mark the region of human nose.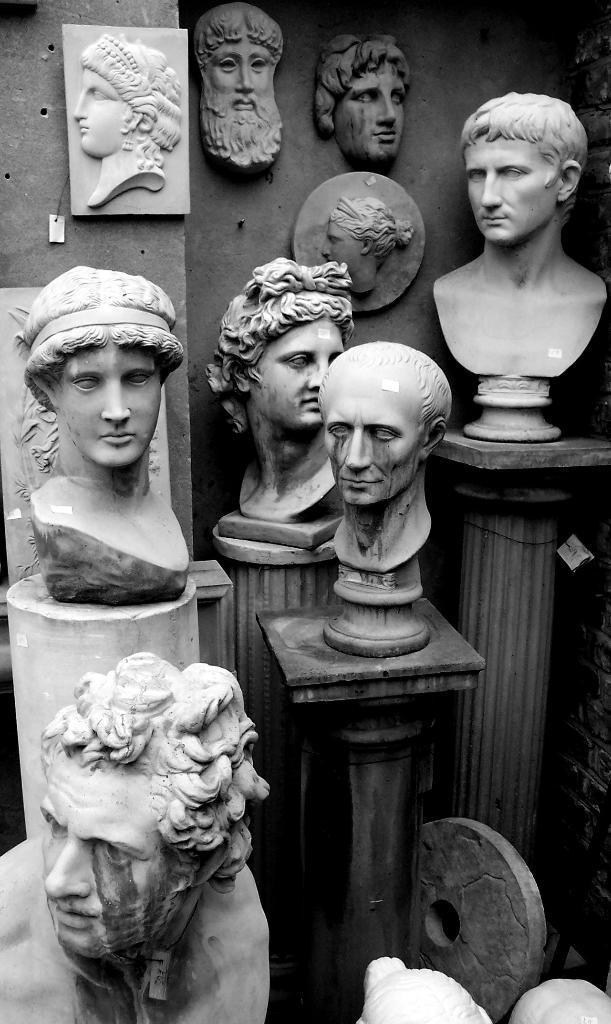
Region: <box>344,436,372,463</box>.
